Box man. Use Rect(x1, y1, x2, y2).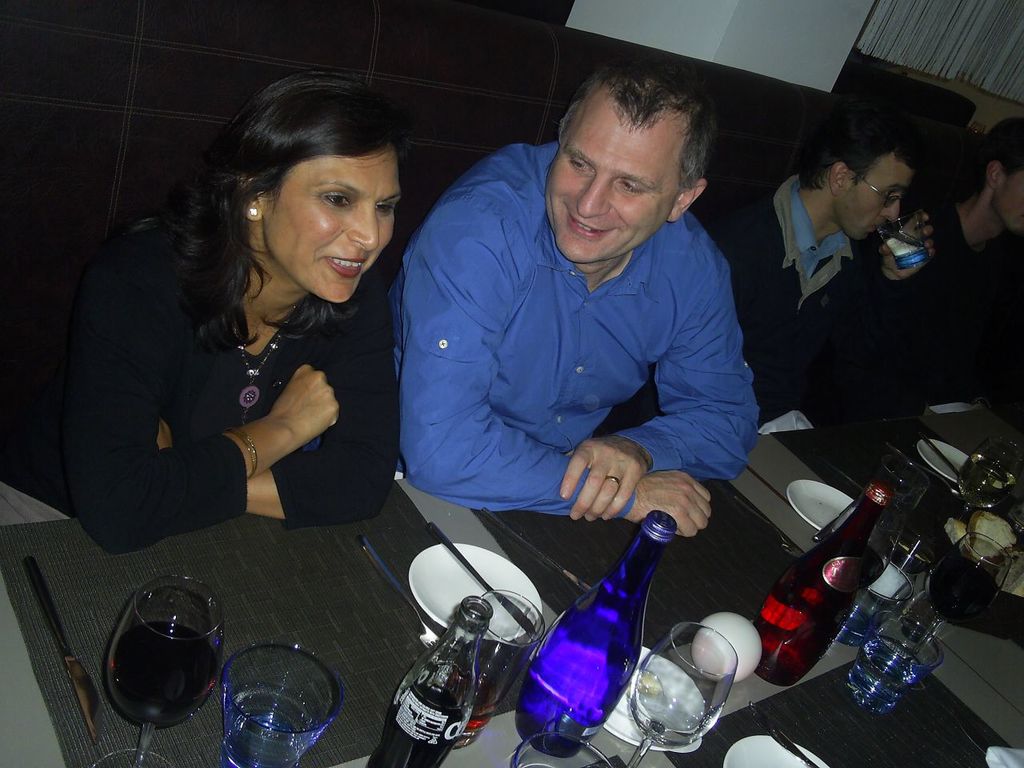
Rect(891, 122, 1023, 414).
